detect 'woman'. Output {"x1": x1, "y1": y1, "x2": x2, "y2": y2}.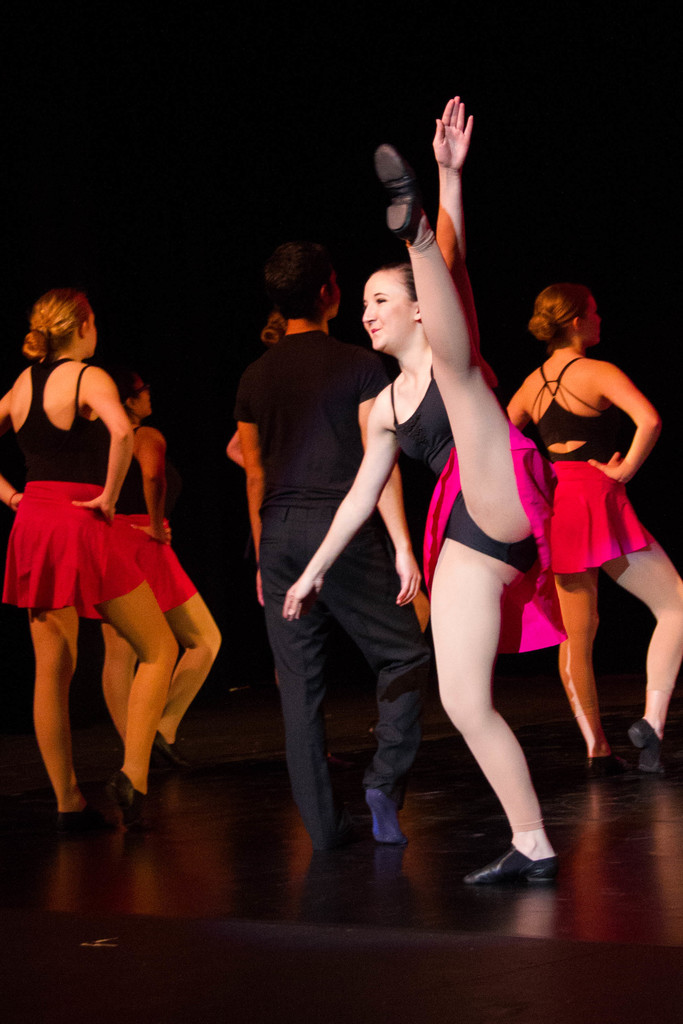
{"x1": 0, "y1": 289, "x2": 172, "y2": 854}.
